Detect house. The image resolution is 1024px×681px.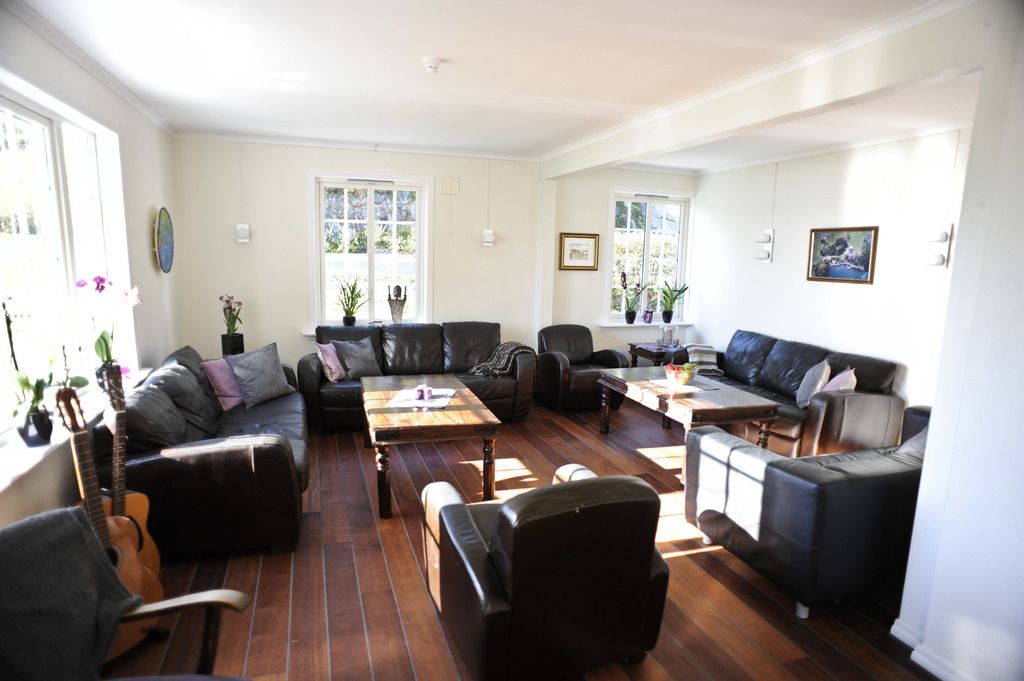
(left=0, top=0, right=1023, bottom=680).
